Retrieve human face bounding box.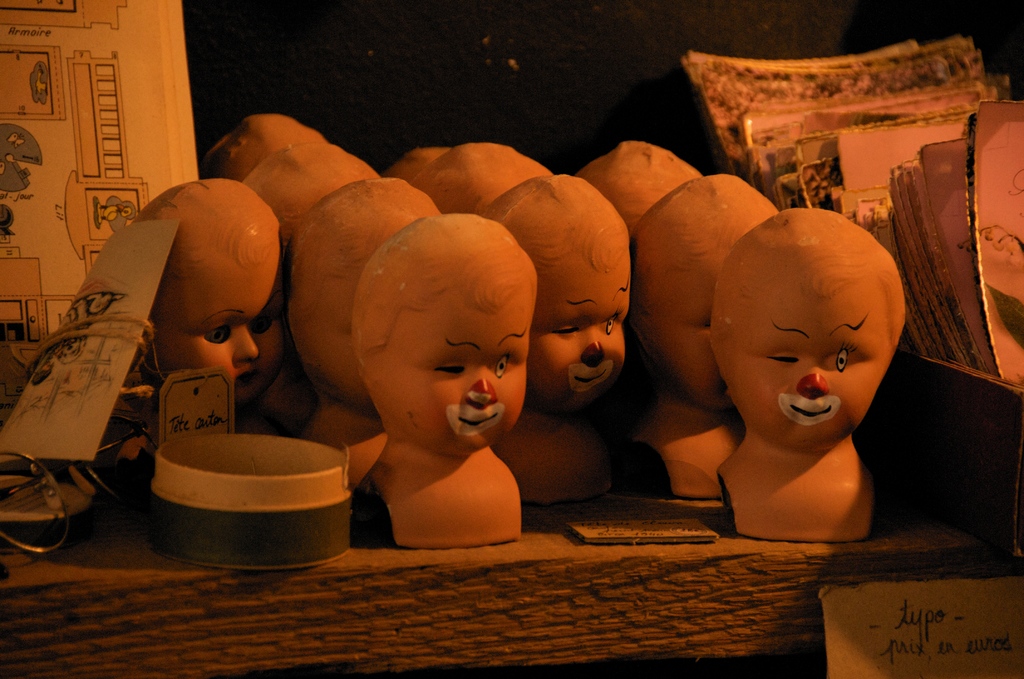
Bounding box: [371,291,533,455].
